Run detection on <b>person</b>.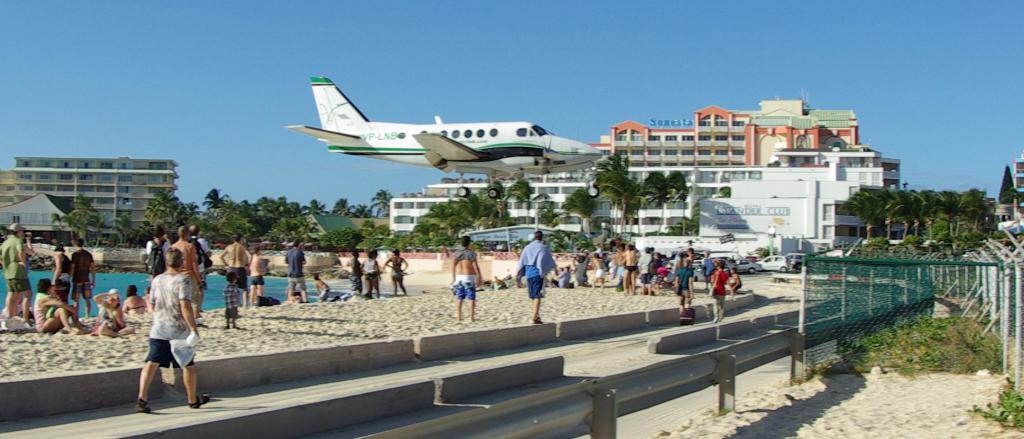
Result: l=349, t=250, r=360, b=289.
